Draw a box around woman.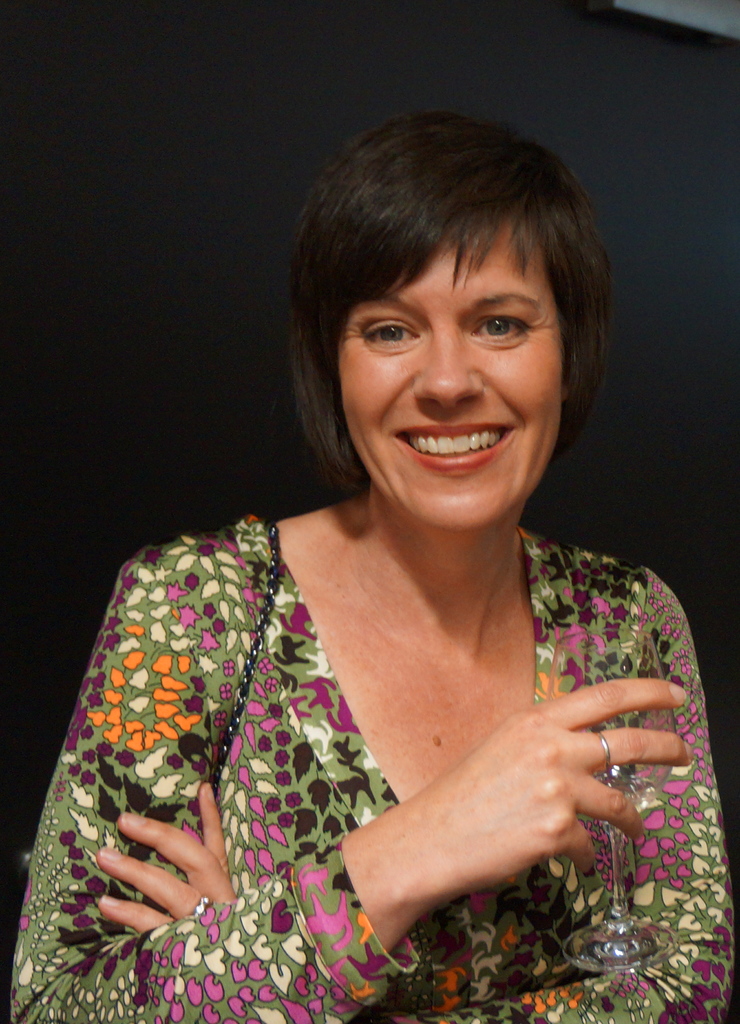
l=7, t=106, r=737, b=1023.
